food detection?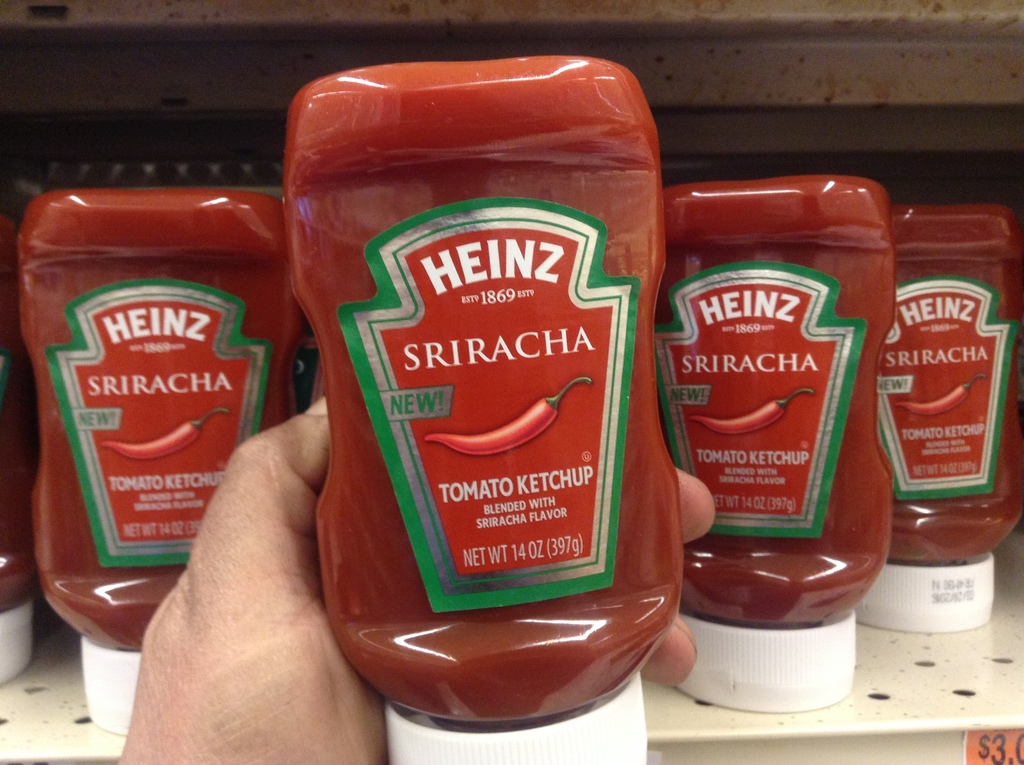
{"left": 268, "top": 64, "right": 682, "bottom": 681}
